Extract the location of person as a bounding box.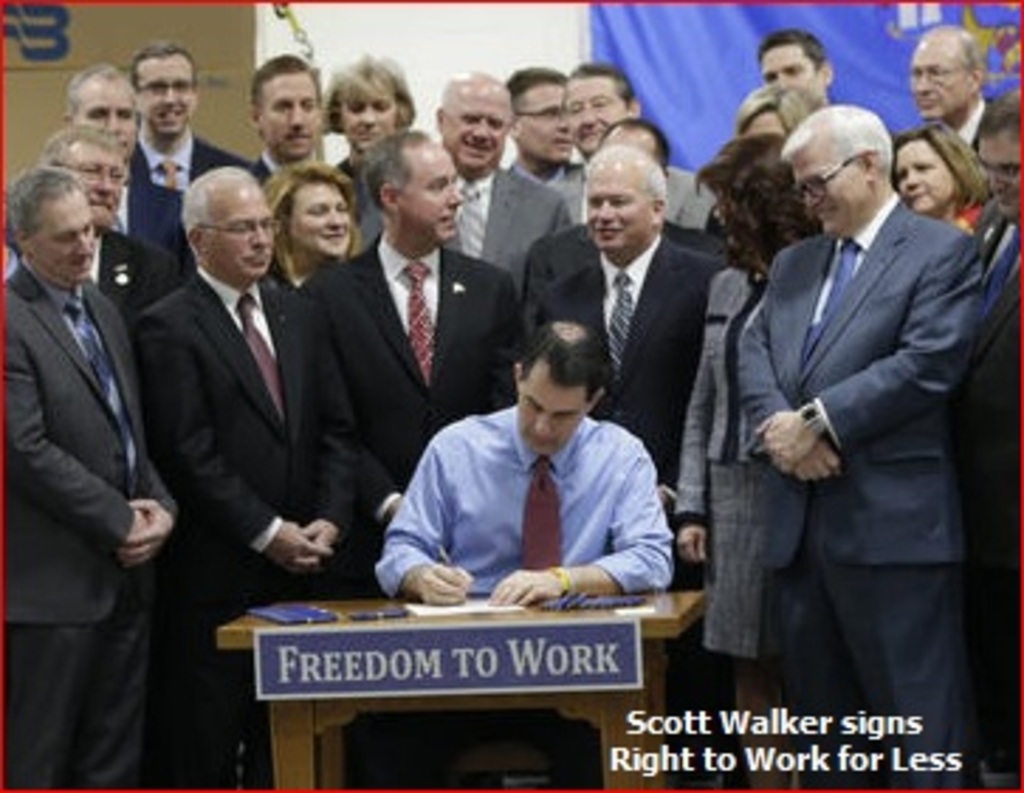
948 96 1021 790.
